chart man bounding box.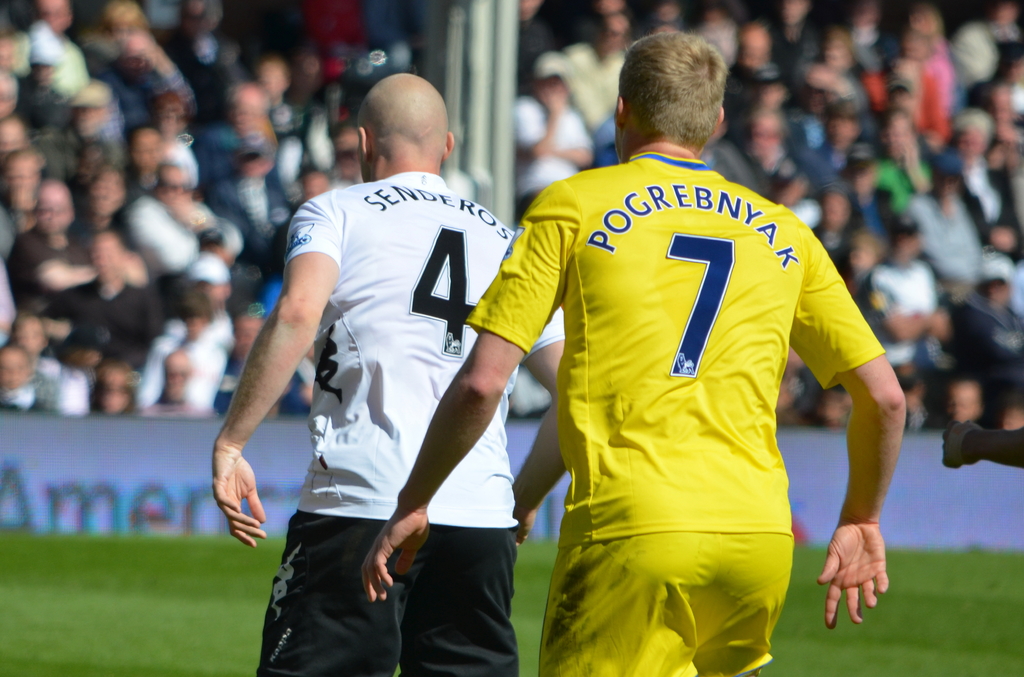
Charted: bbox=(871, 234, 947, 332).
